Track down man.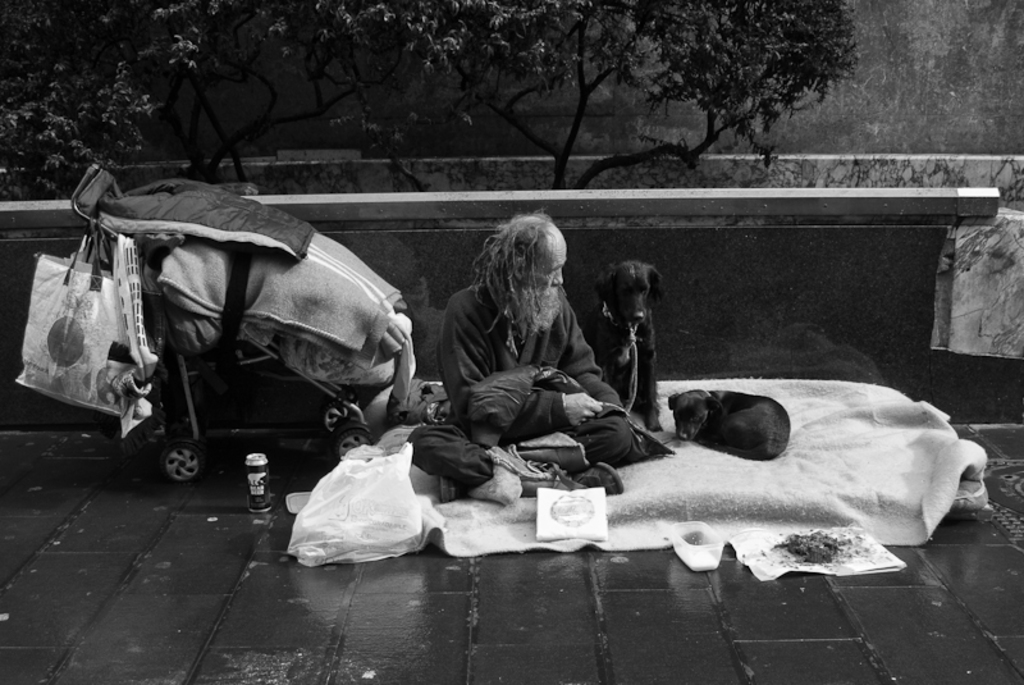
Tracked to rect(419, 215, 657, 502).
